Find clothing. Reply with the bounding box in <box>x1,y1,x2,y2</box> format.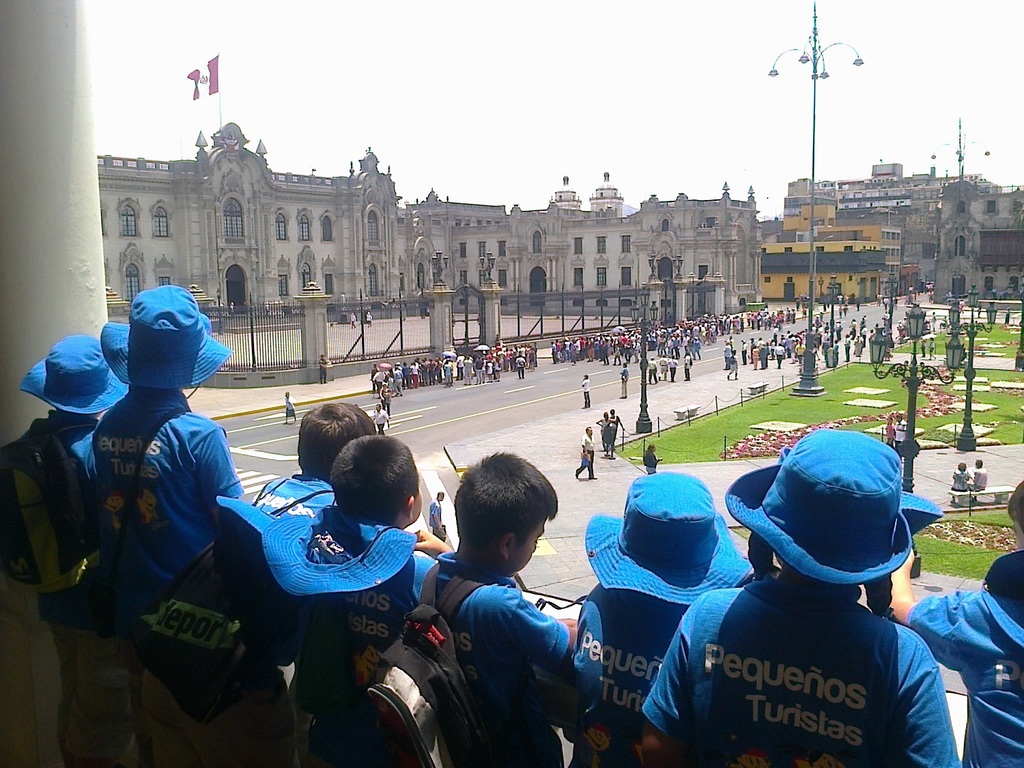
<box>0,404,105,767</box>.
